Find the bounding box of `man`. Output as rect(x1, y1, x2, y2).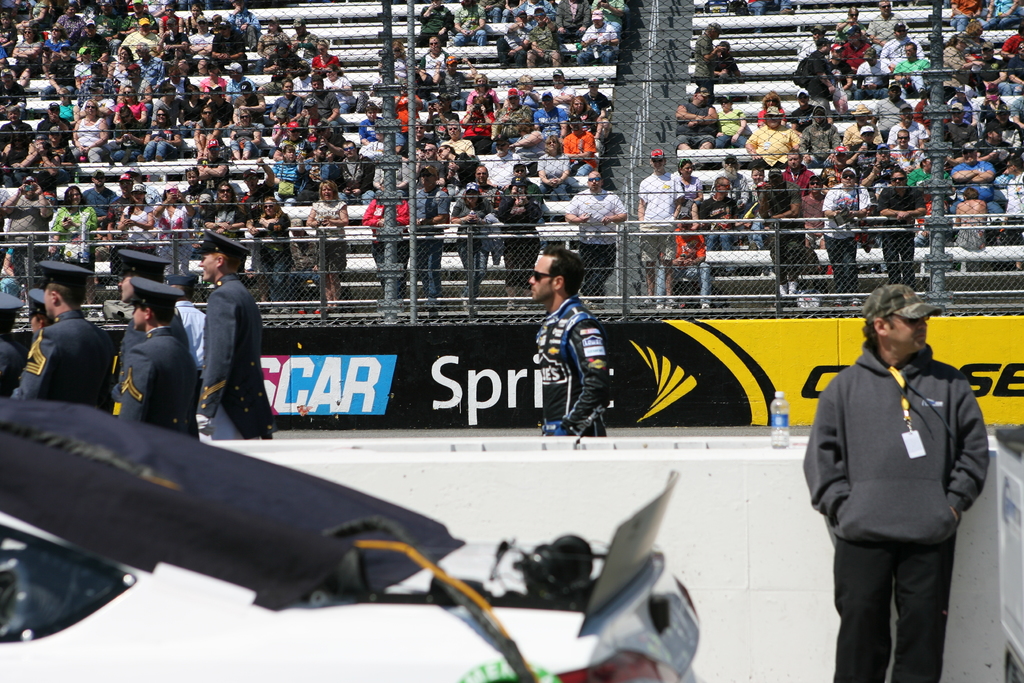
rect(237, 159, 278, 274).
